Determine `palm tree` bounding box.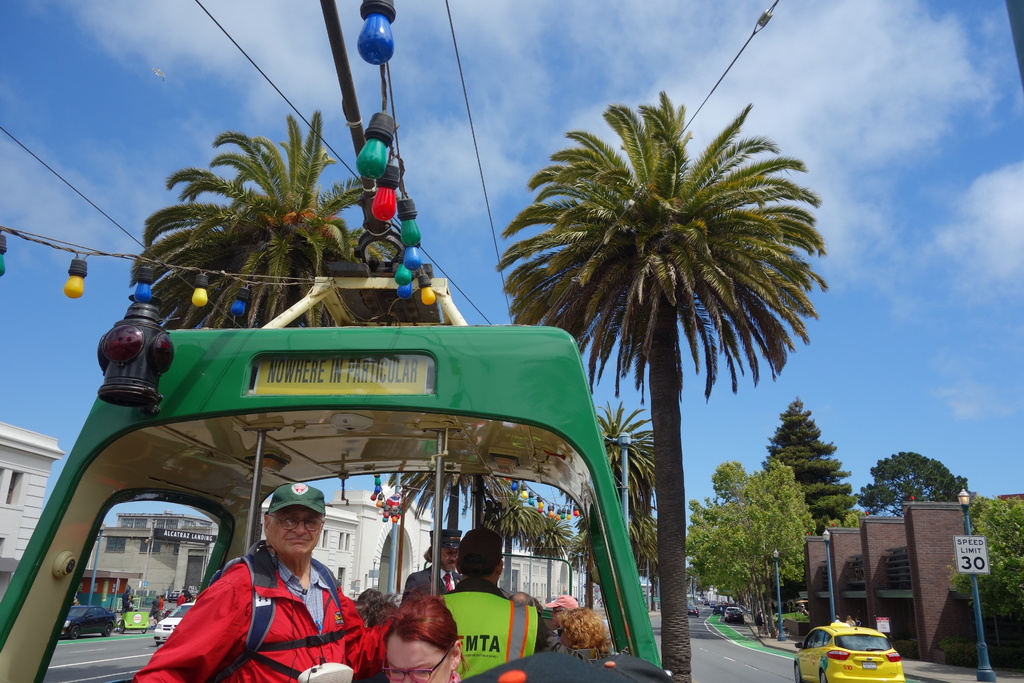
Determined: l=487, t=133, r=852, b=678.
